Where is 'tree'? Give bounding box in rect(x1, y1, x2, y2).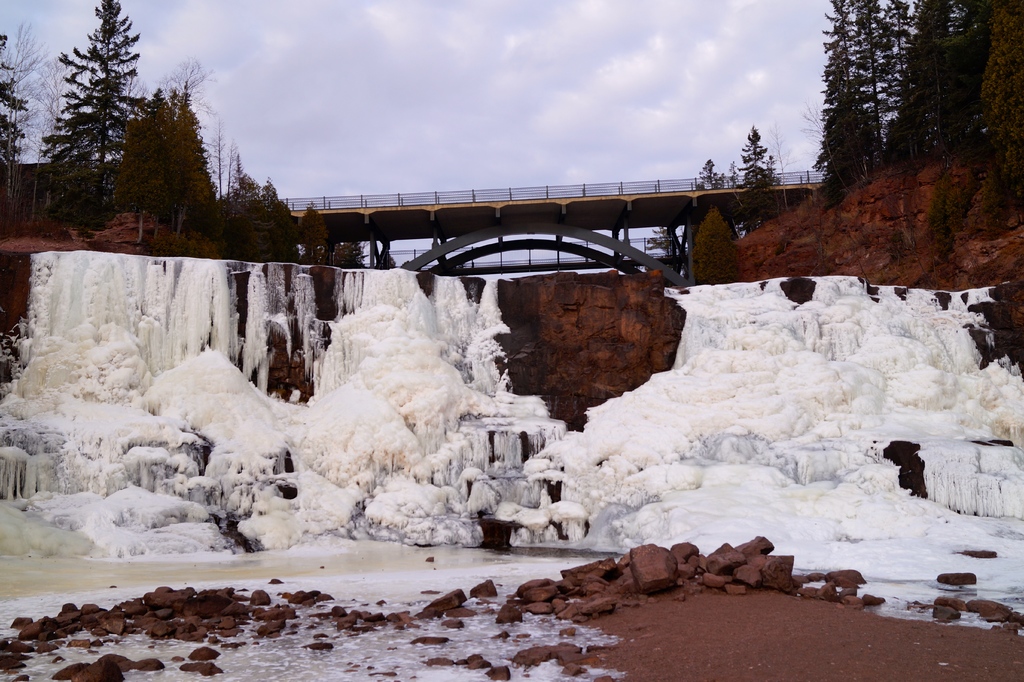
rect(4, 20, 46, 229).
